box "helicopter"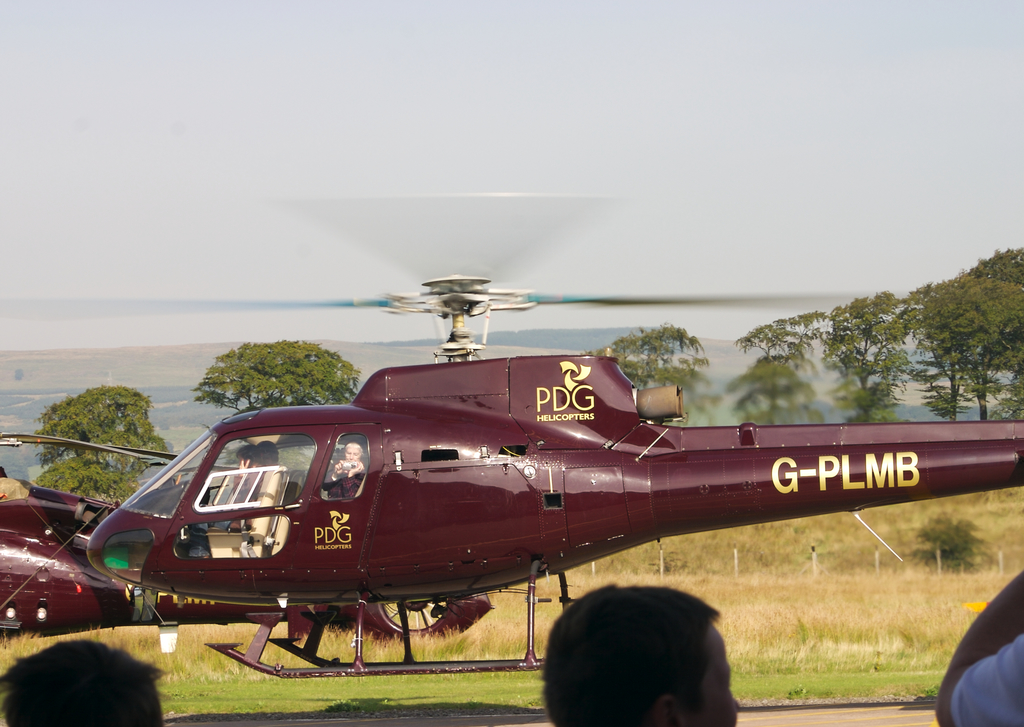
select_region(0, 431, 499, 640)
